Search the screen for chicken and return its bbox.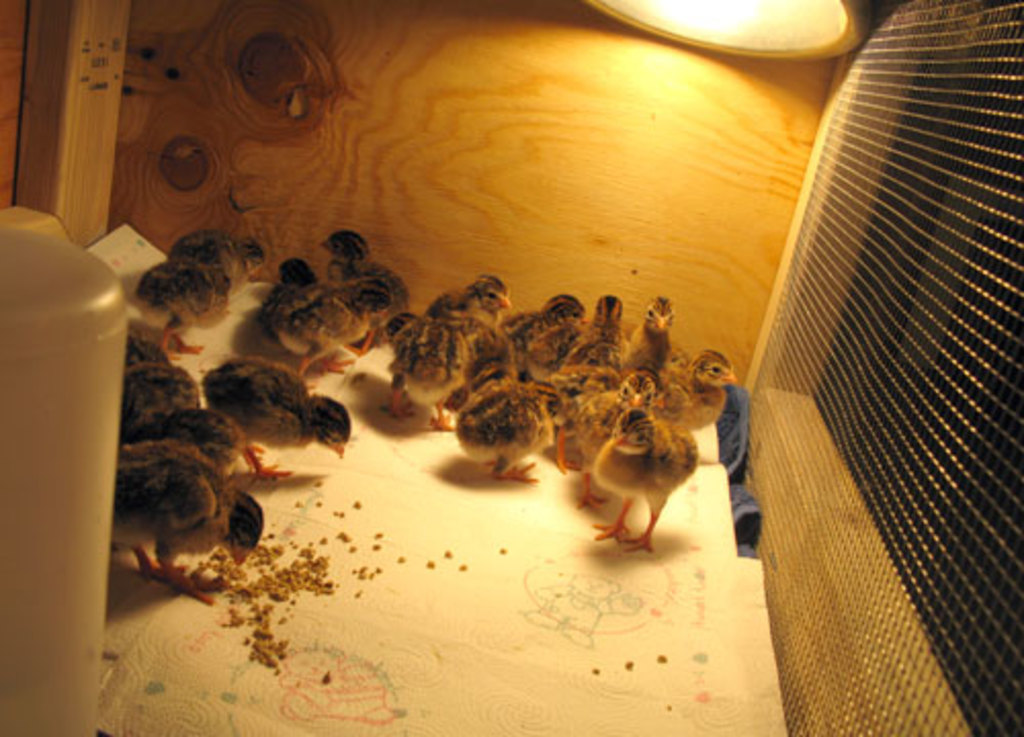
Found: x1=582, y1=395, x2=709, y2=553.
